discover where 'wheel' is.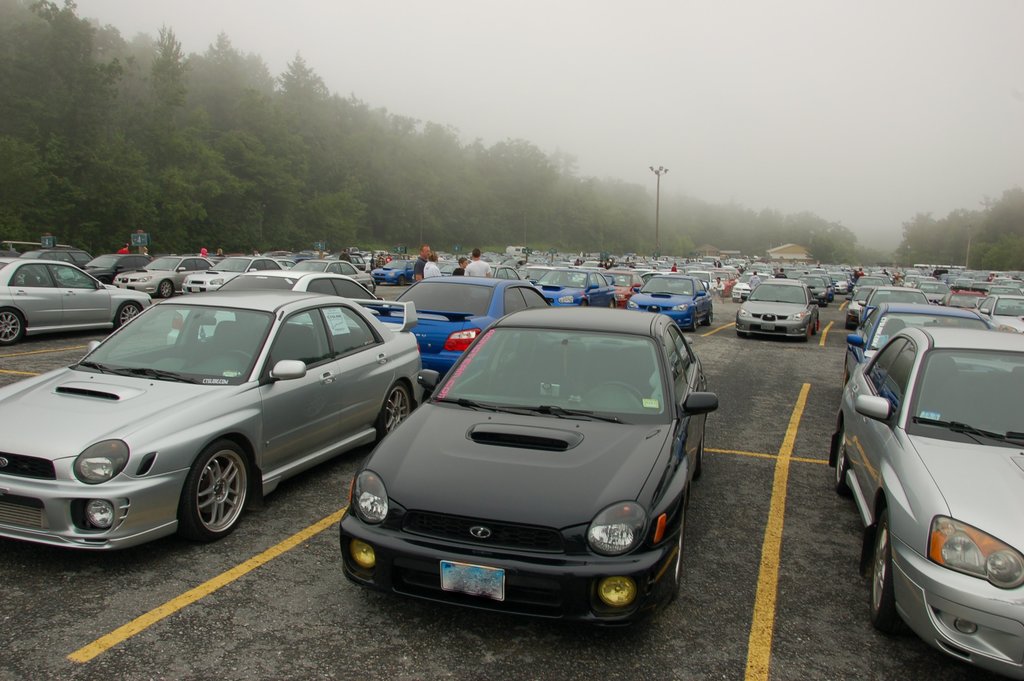
Discovered at <bbox>693, 426, 702, 479</bbox>.
